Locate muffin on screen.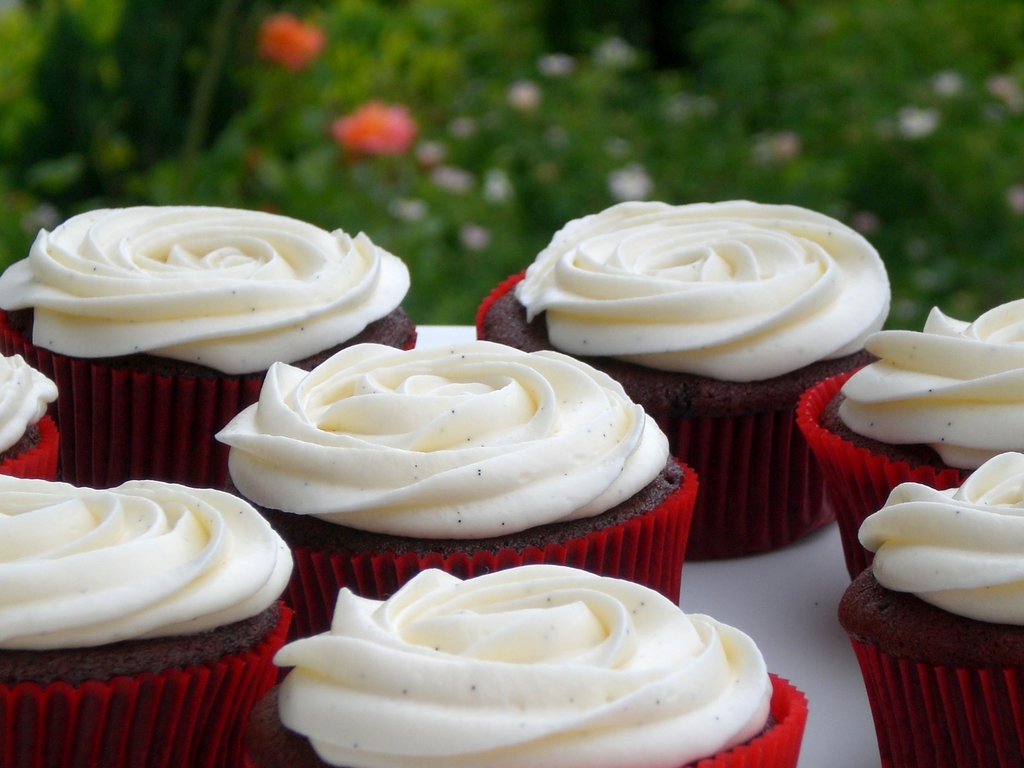
On screen at box=[0, 346, 62, 483].
